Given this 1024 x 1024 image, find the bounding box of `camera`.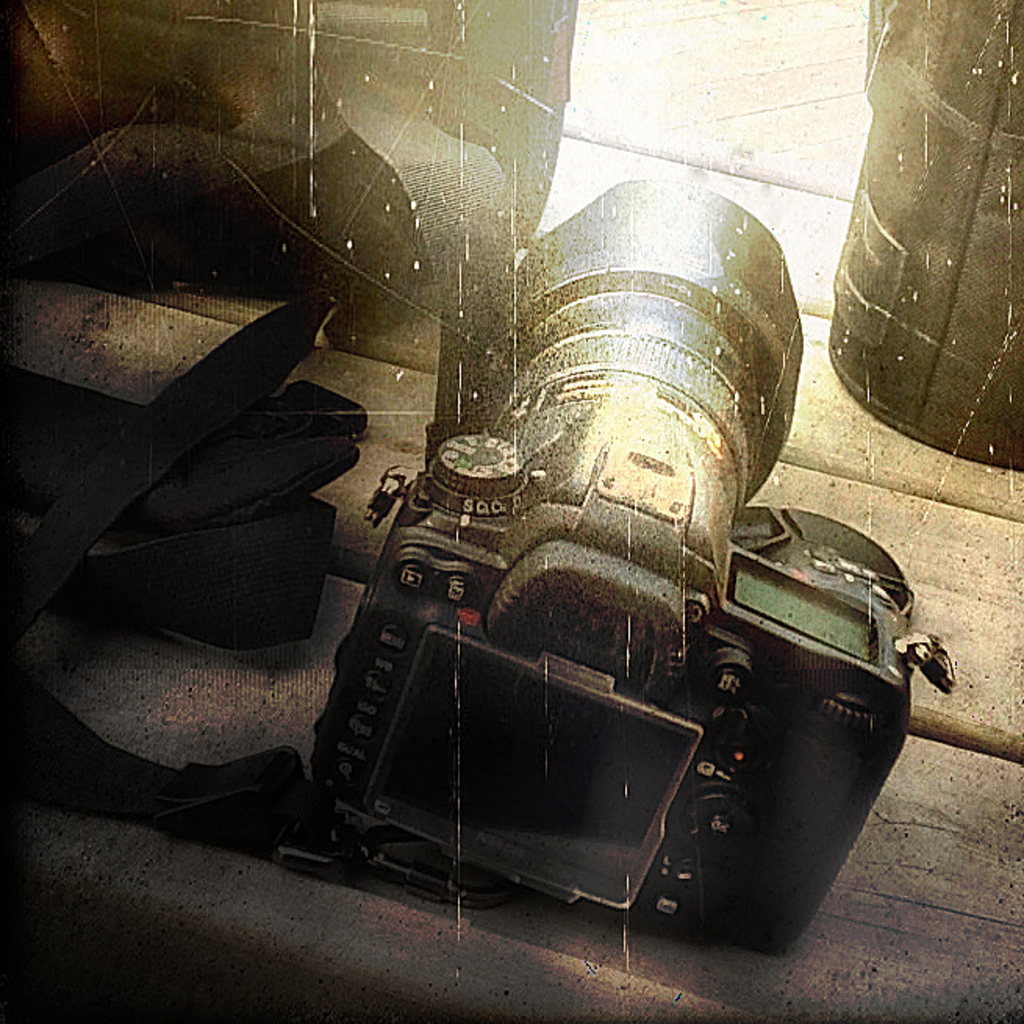
region(352, 252, 885, 938).
